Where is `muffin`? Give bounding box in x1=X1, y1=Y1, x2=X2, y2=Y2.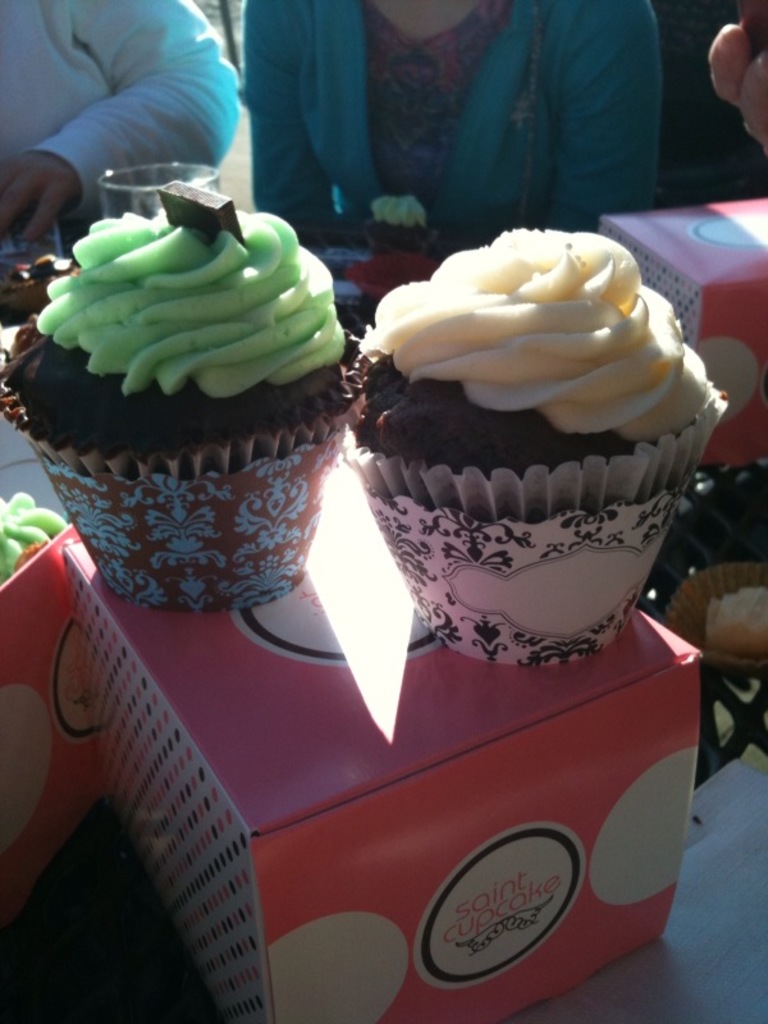
x1=0, y1=174, x2=356, y2=616.
